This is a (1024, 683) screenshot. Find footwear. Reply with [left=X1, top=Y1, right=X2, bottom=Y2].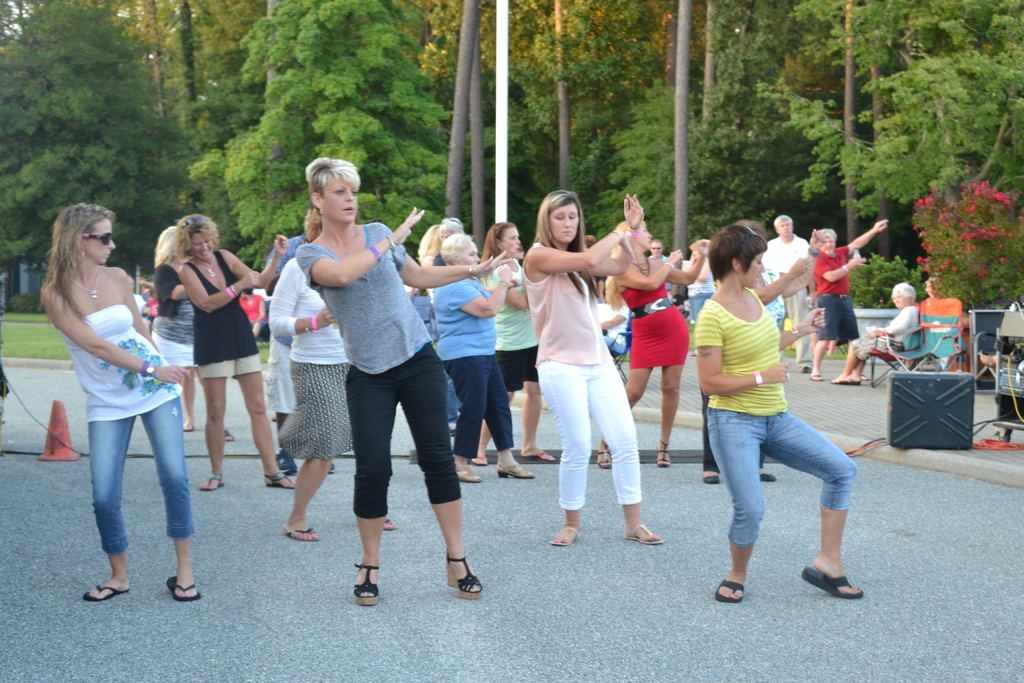
[left=850, top=375, right=860, bottom=383].
